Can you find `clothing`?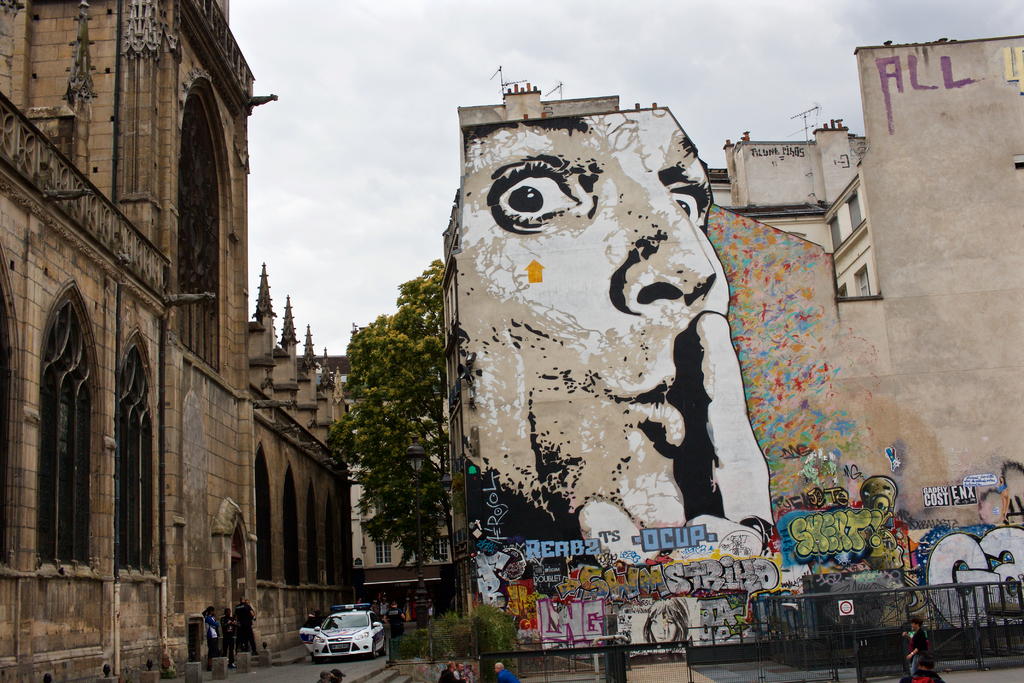
Yes, bounding box: pyautogui.locateOnScreen(899, 669, 942, 682).
